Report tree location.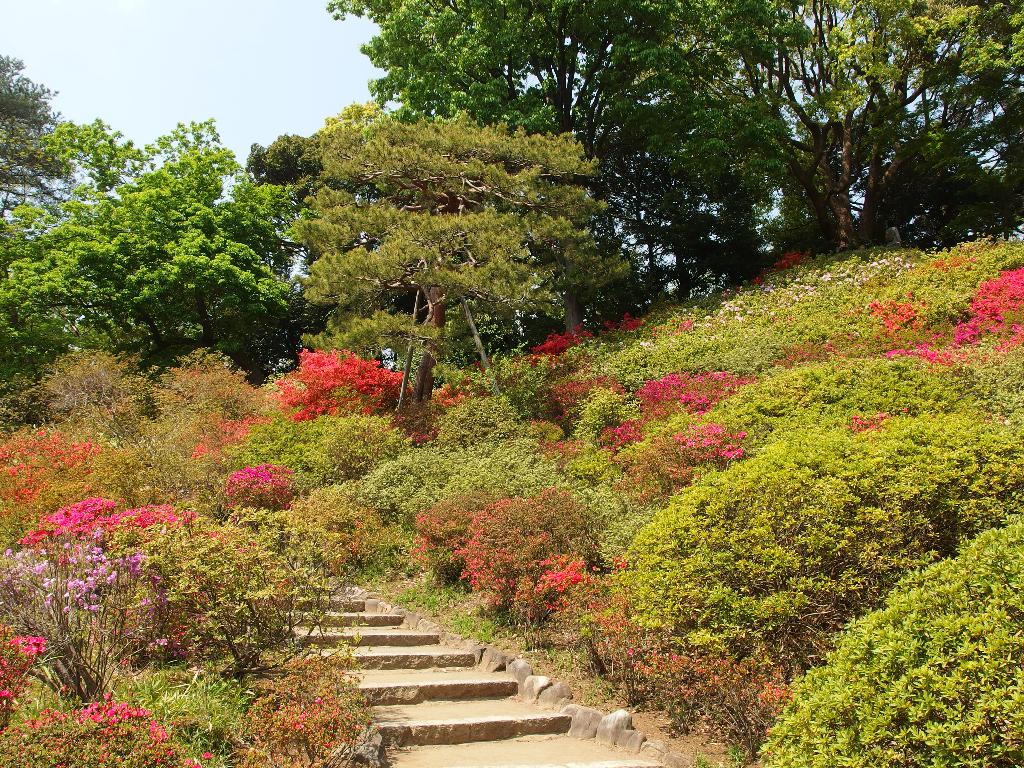
Report: left=298, top=94, right=618, bottom=402.
